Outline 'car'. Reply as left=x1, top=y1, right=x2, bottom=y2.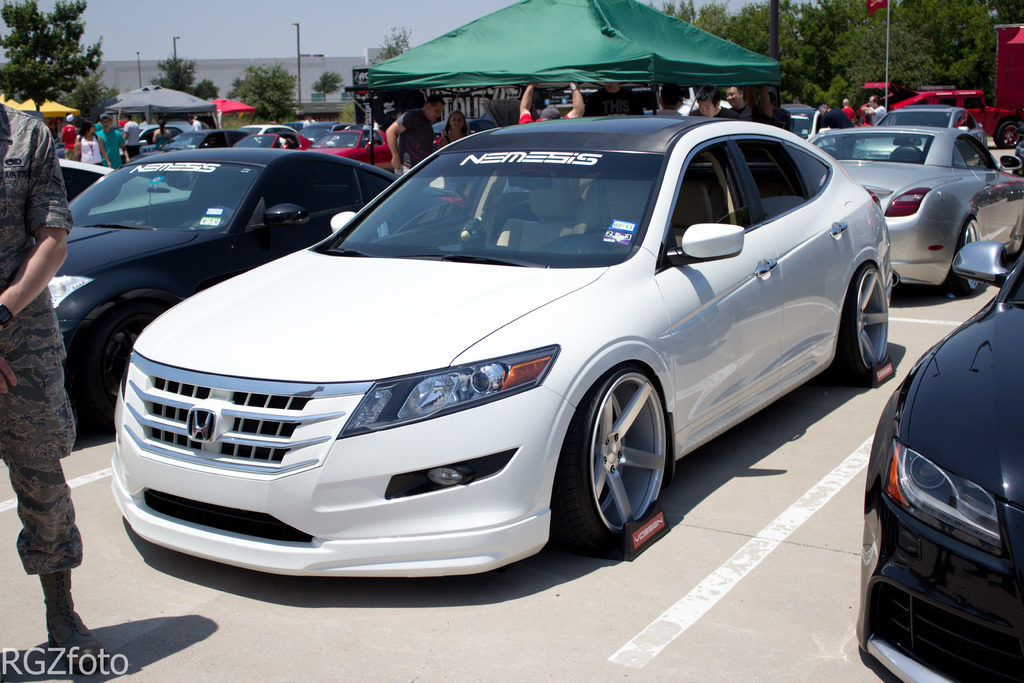
left=810, top=123, right=1023, bottom=302.
